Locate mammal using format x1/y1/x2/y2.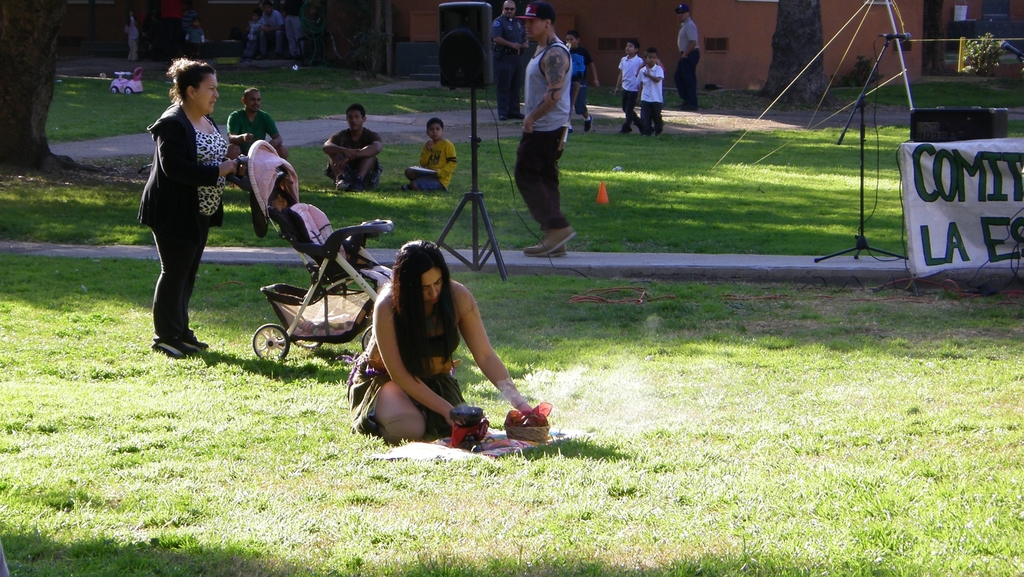
404/117/455/191.
